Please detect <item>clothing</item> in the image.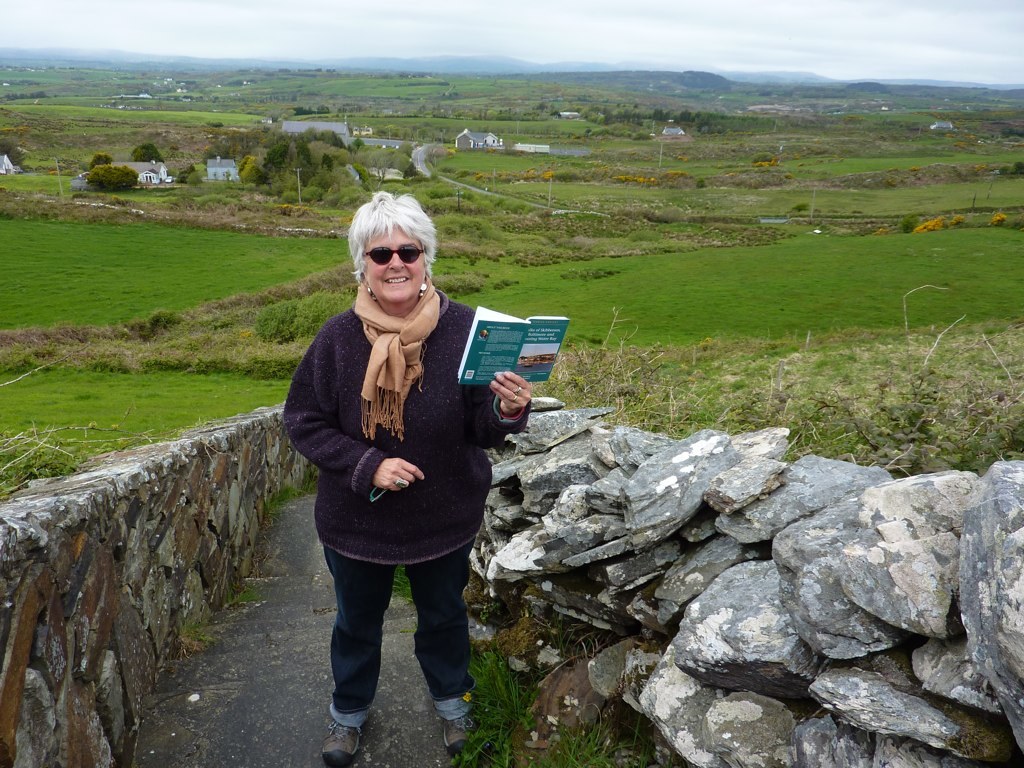
[282, 230, 546, 687].
